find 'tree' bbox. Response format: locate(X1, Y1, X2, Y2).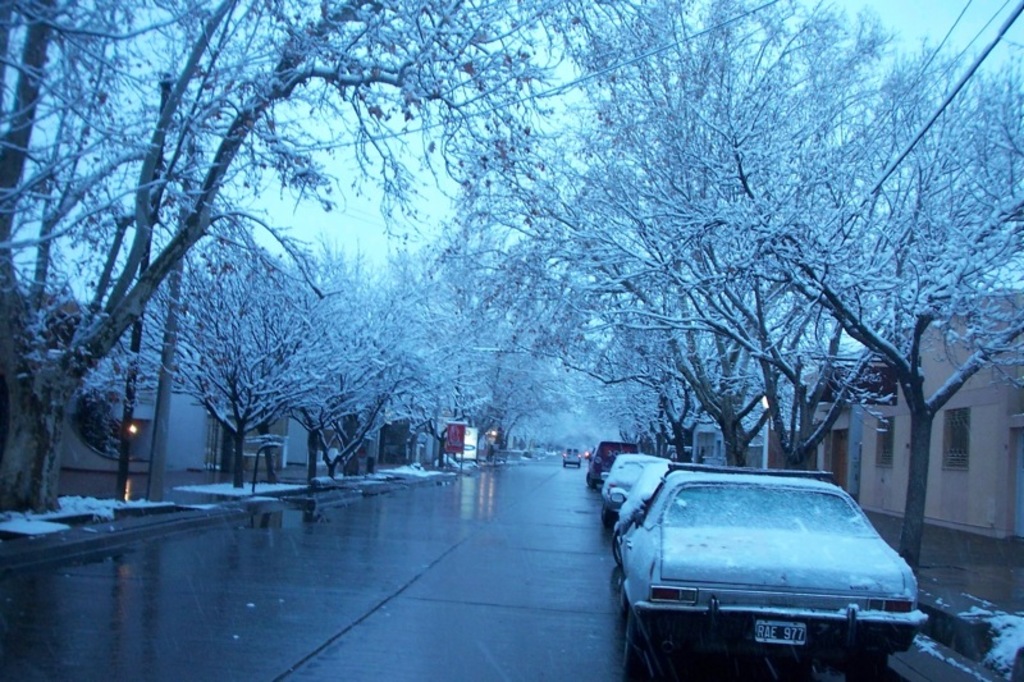
locate(411, 267, 492, 468).
